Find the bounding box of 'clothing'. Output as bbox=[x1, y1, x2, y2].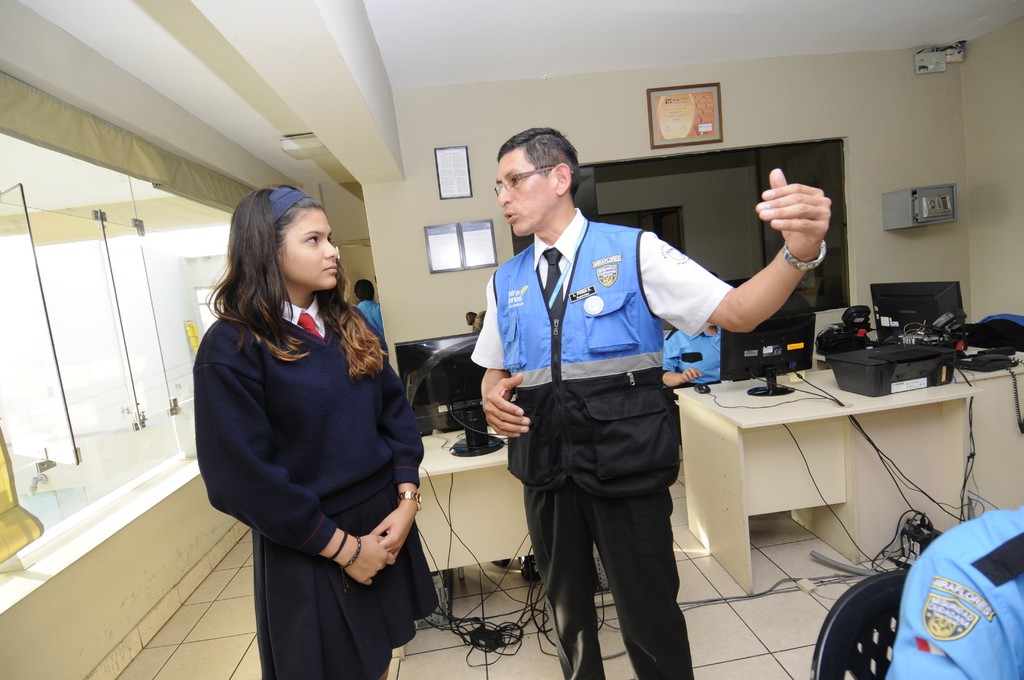
bbox=[195, 282, 431, 679].
